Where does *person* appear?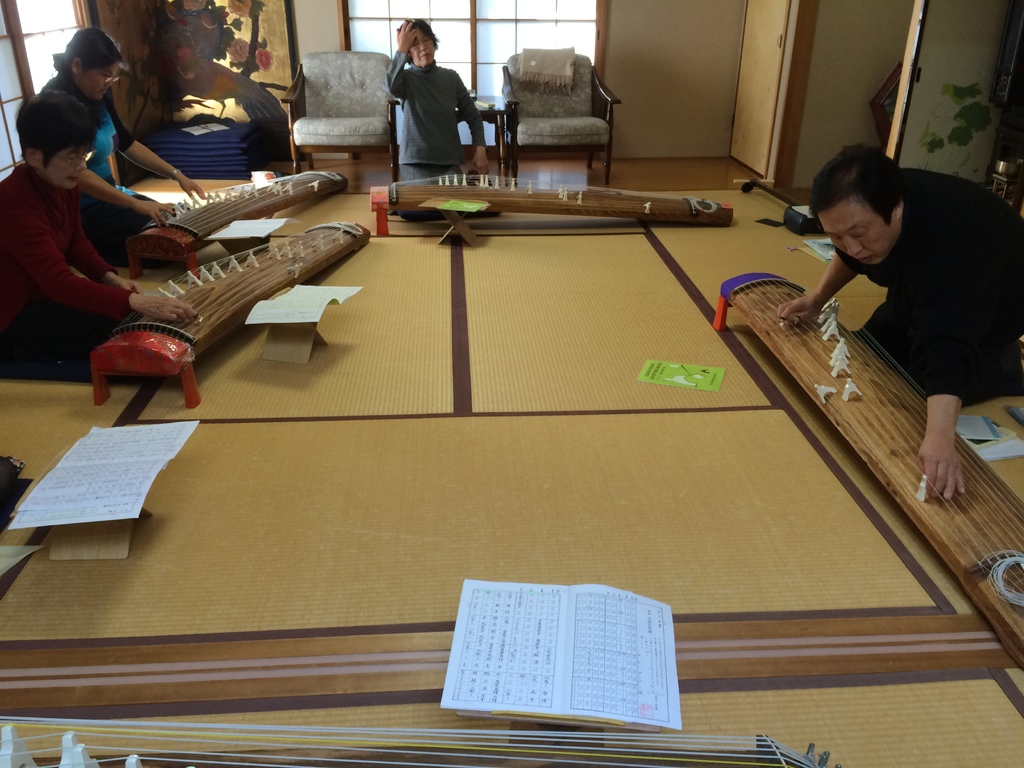
Appears at [28,35,206,275].
